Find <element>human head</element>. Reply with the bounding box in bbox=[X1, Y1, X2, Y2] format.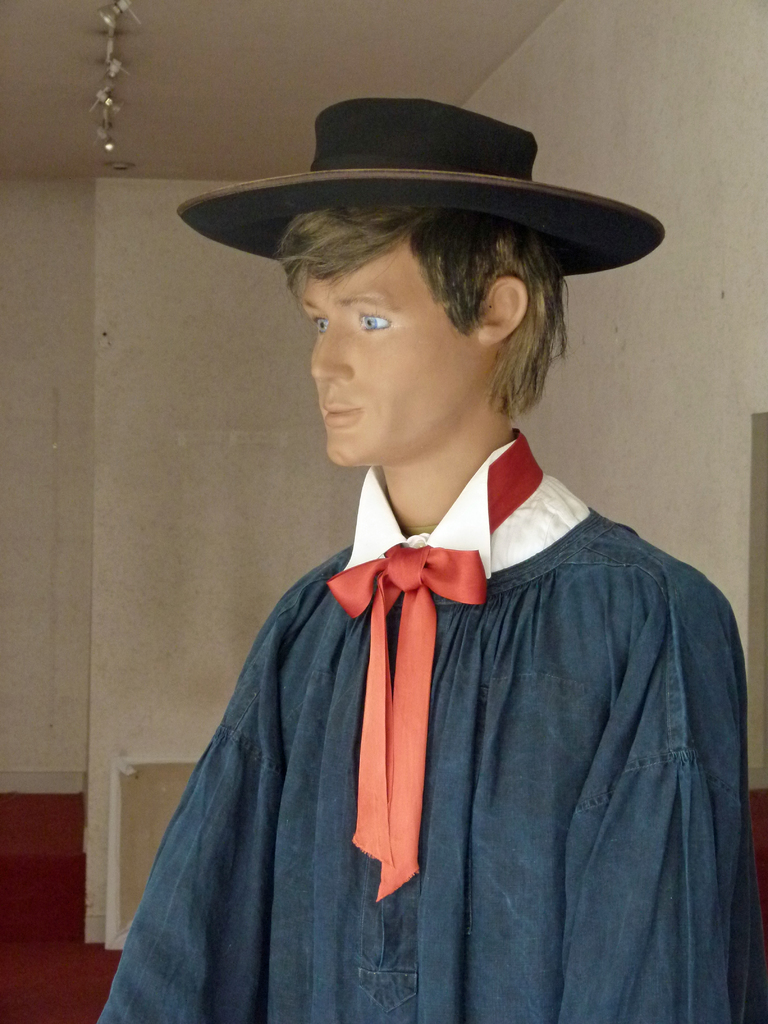
bbox=[253, 177, 588, 441].
